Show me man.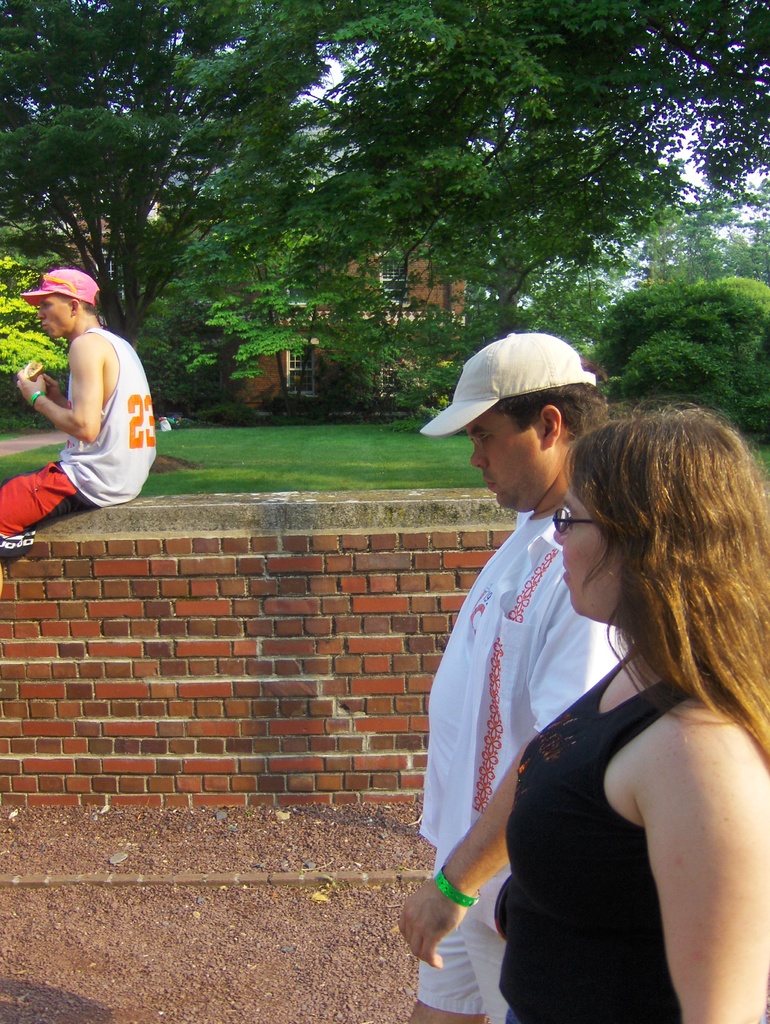
man is here: detection(10, 243, 154, 556).
